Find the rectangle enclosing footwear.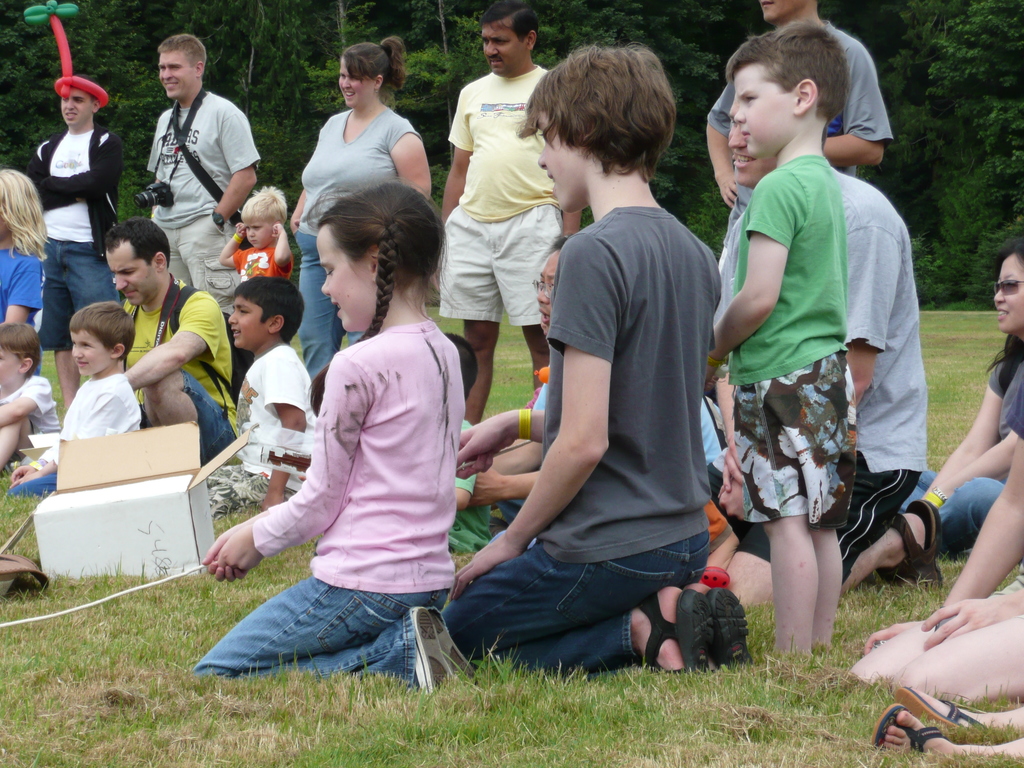
locate(875, 699, 941, 756).
